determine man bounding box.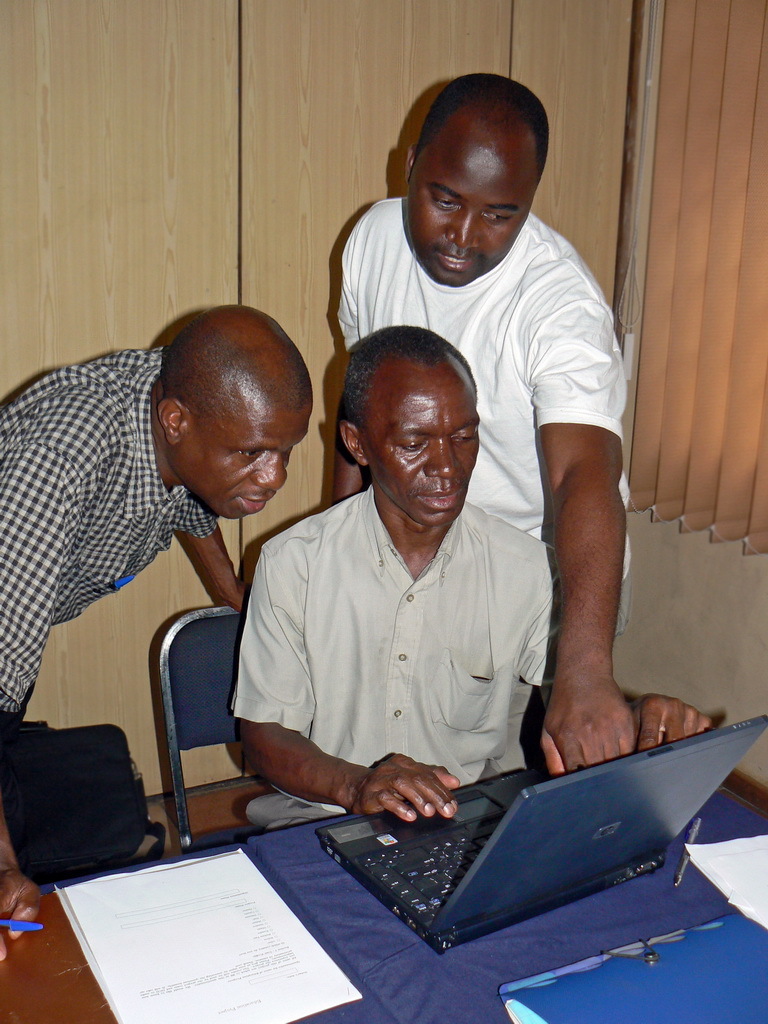
Determined: detection(233, 323, 708, 836).
